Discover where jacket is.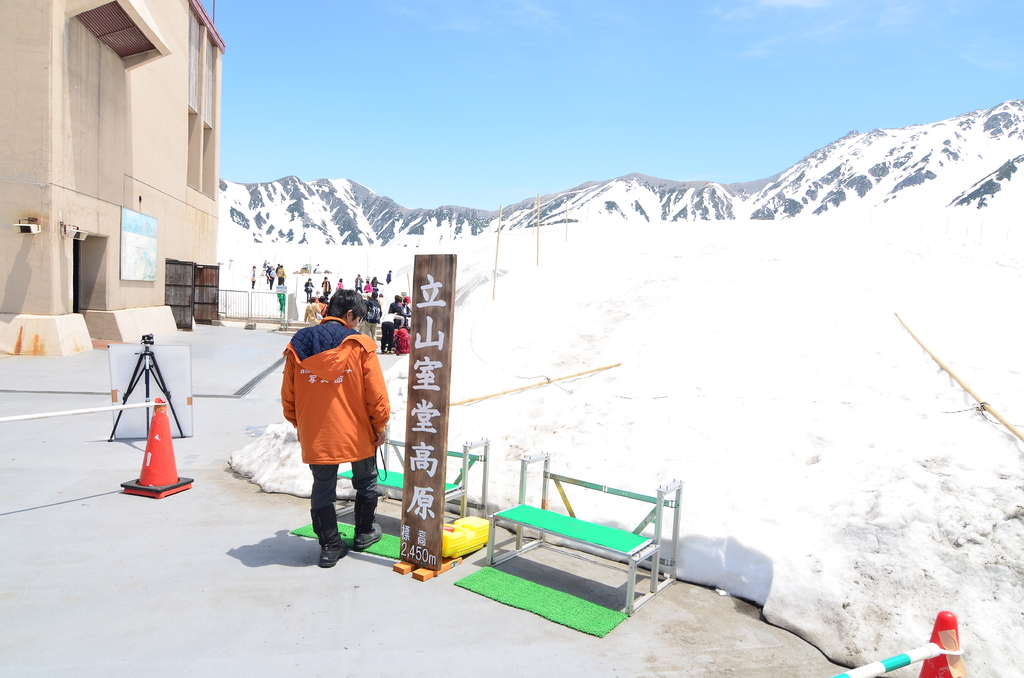
Discovered at [263,317,381,486].
